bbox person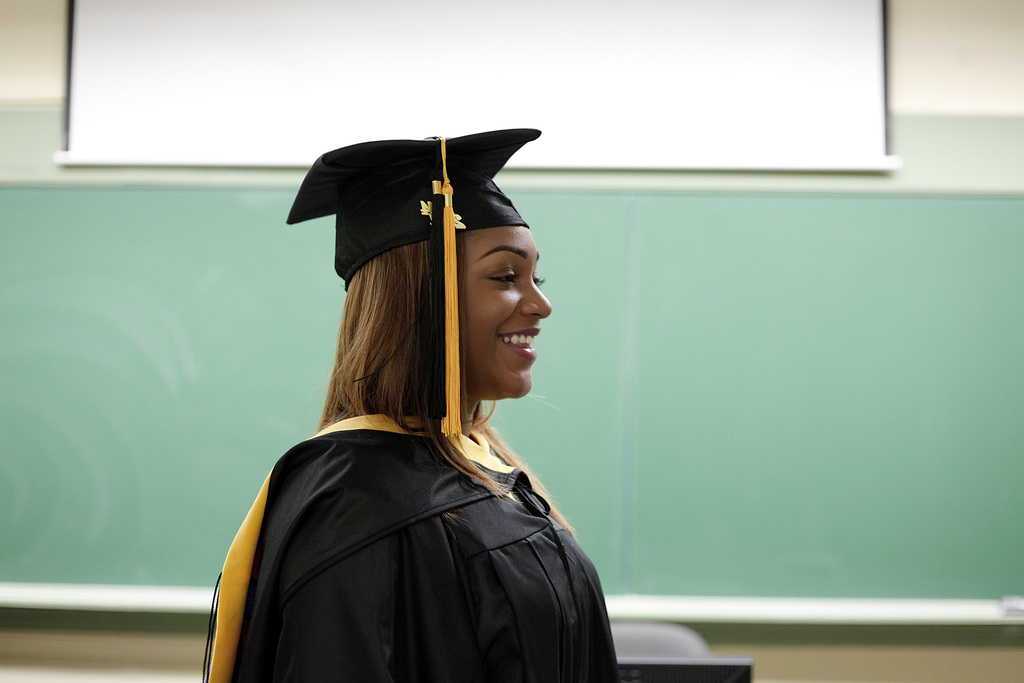
detection(200, 126, 627, 682)
